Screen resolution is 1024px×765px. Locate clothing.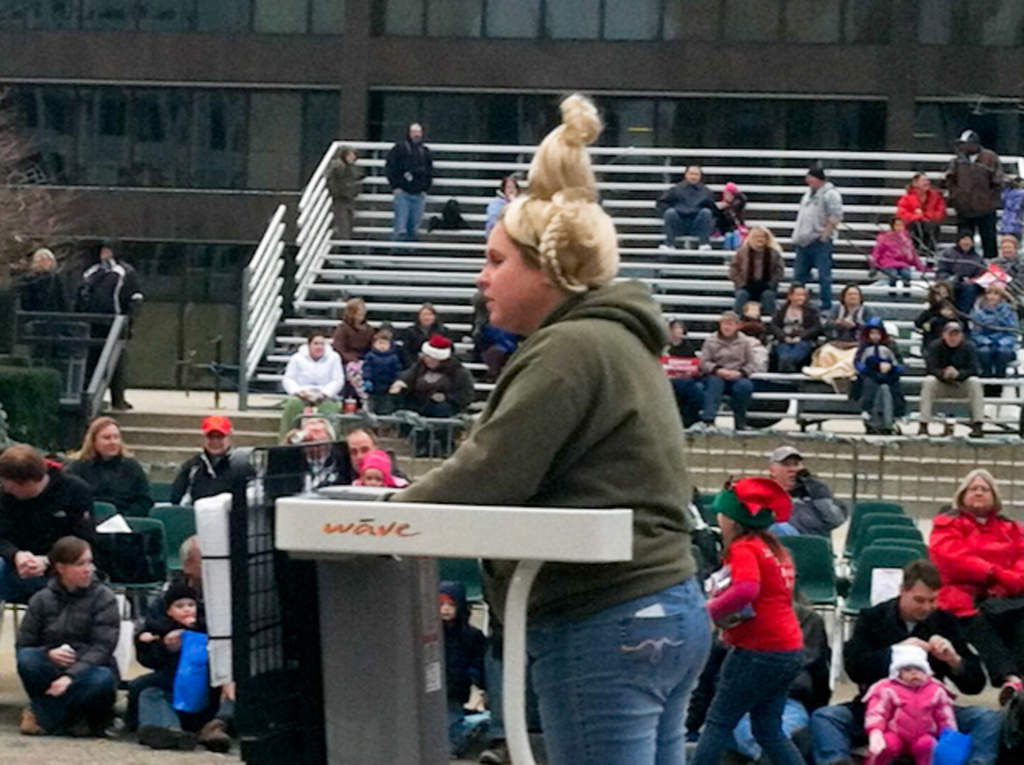
left=722, top=197, right=746, bottom=227.
